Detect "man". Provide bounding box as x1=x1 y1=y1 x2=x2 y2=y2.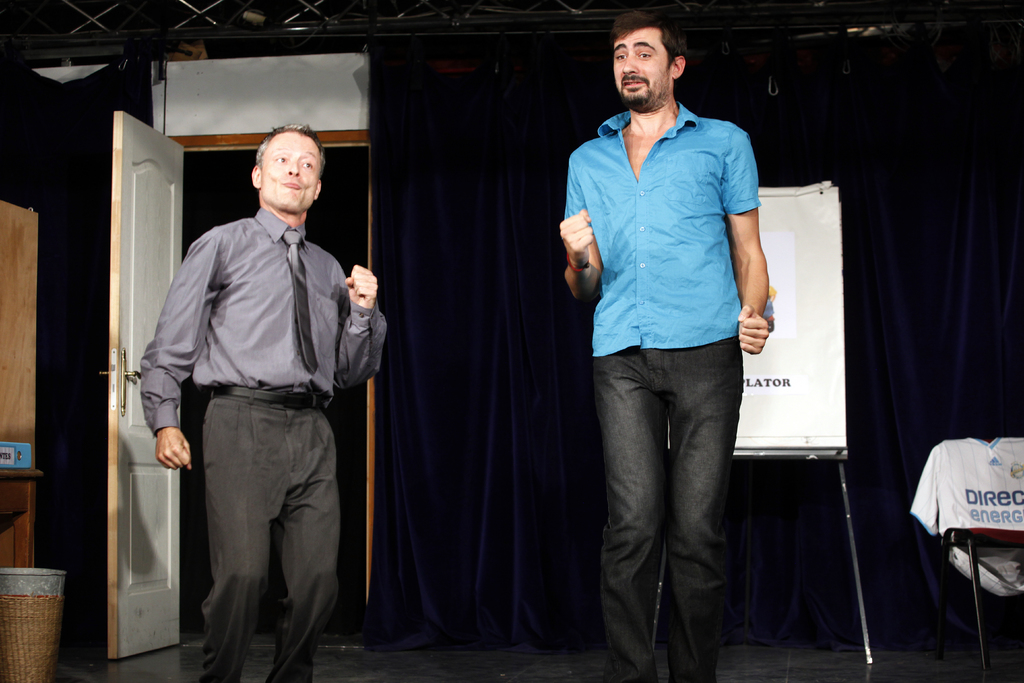
x1=559 y1=11 x2=767 y2=682.
